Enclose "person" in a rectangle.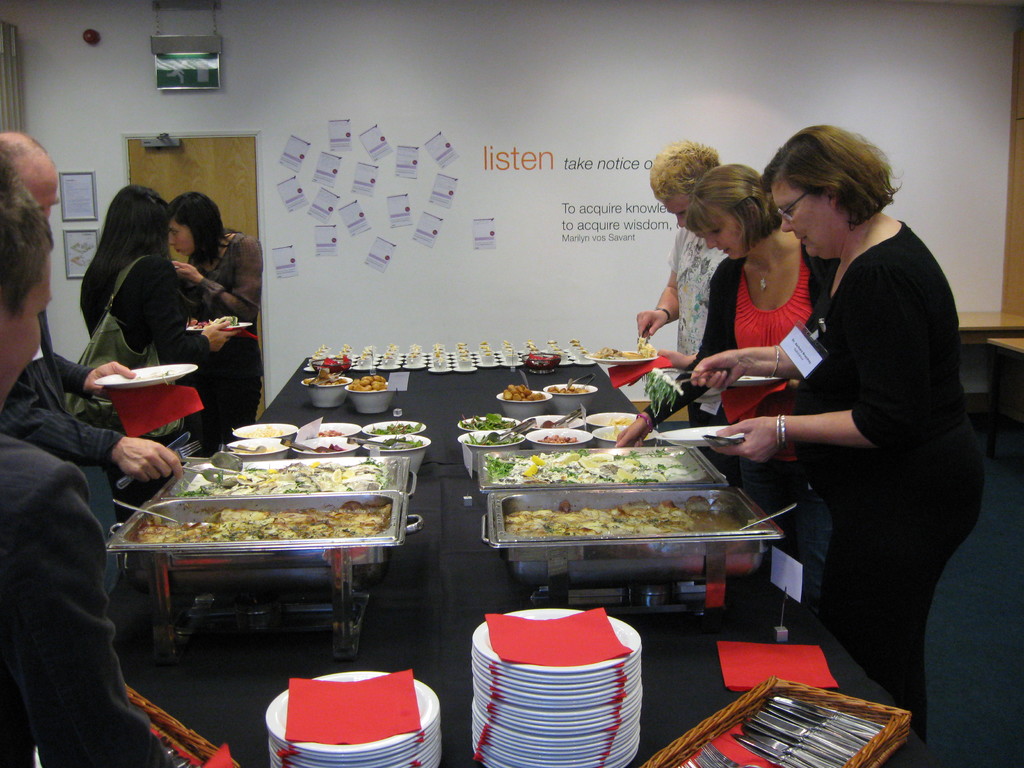
168:189:266:448.
